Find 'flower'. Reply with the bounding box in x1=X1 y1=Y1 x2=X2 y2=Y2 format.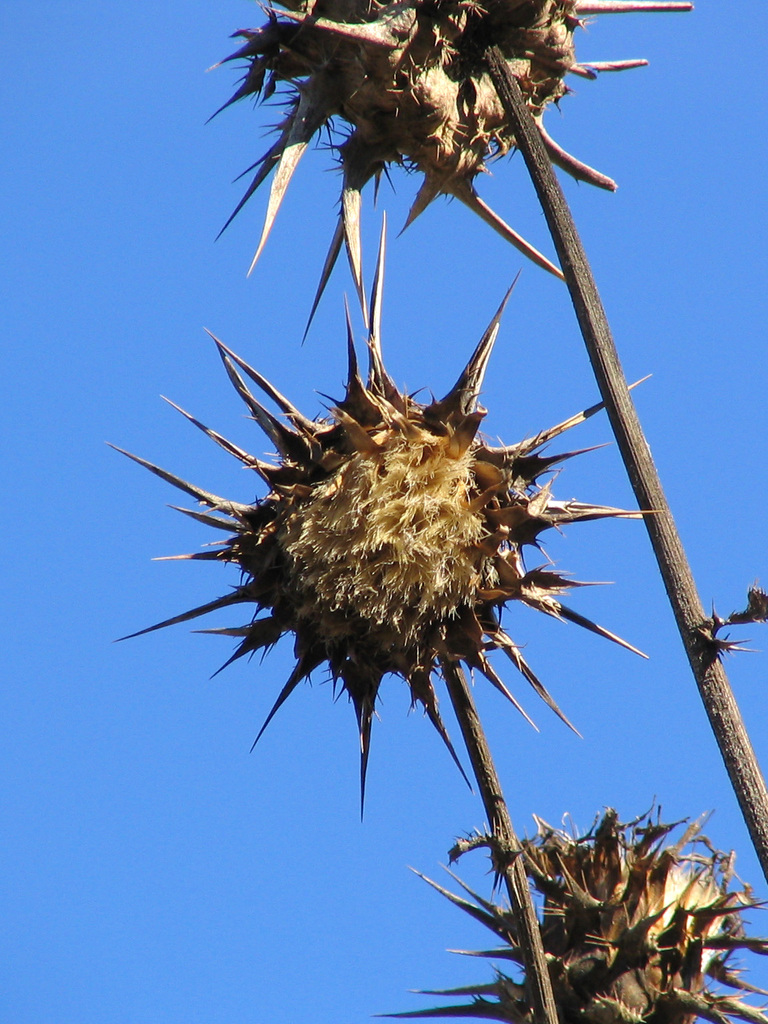
x1=118 y1=269 x2=590 y2=739.
